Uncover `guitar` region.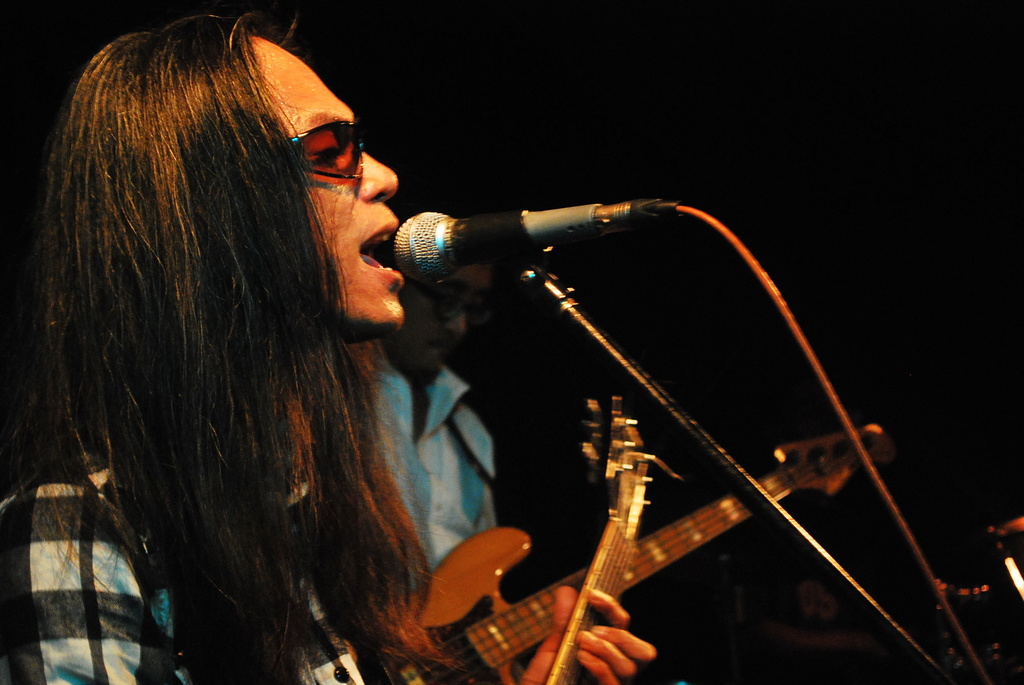
Uncovered: bbox(392, 377, 855, 684).
